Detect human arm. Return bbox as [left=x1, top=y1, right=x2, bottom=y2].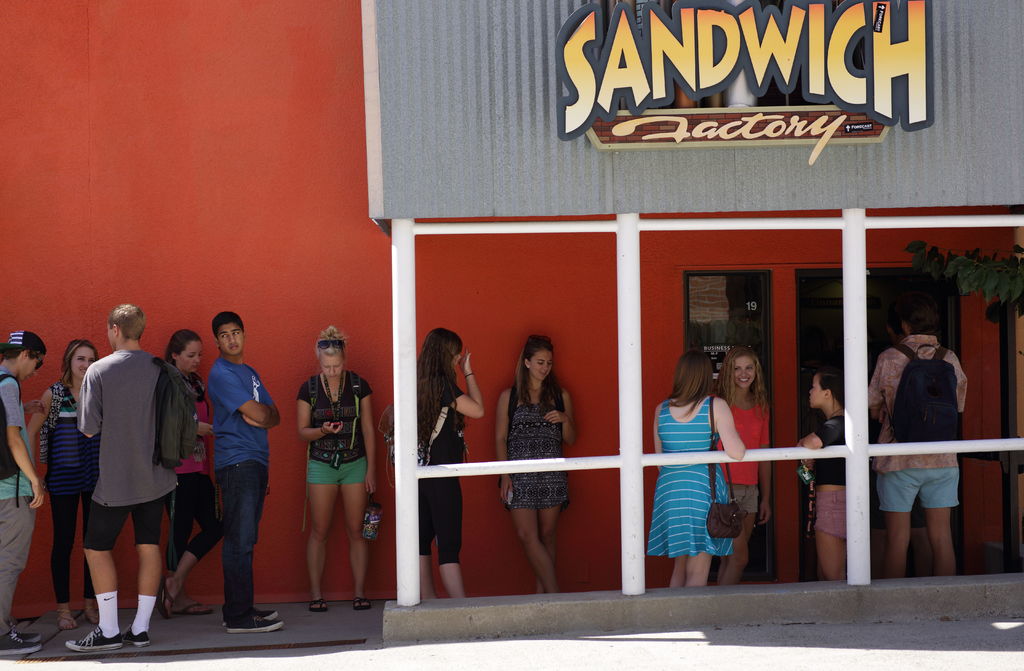
[left=73, top=361, right=105, bottom=440].
